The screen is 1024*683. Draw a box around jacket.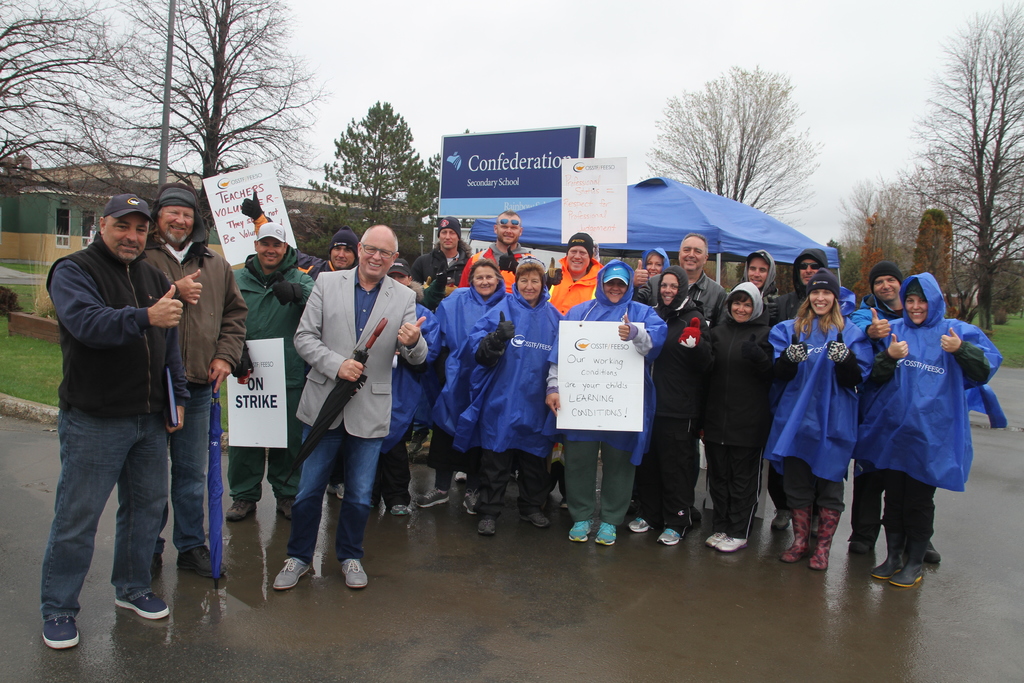
left=467, top=283, right=568, bottom=467.
